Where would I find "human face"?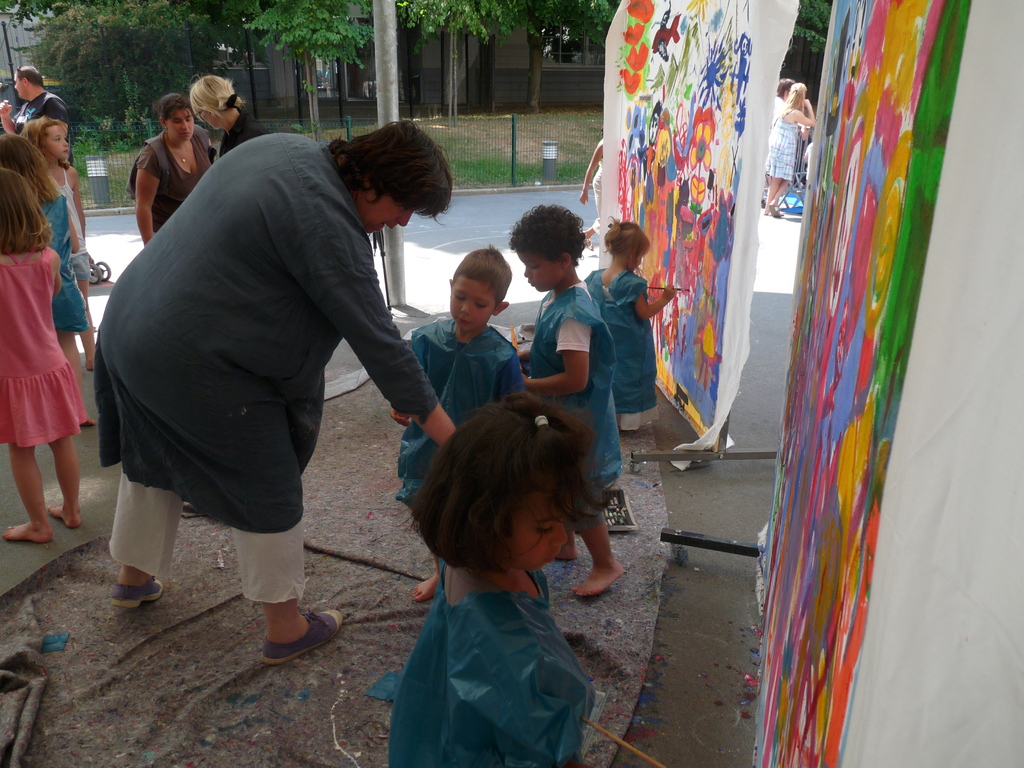
At <box>632,253,650,276</box>.
